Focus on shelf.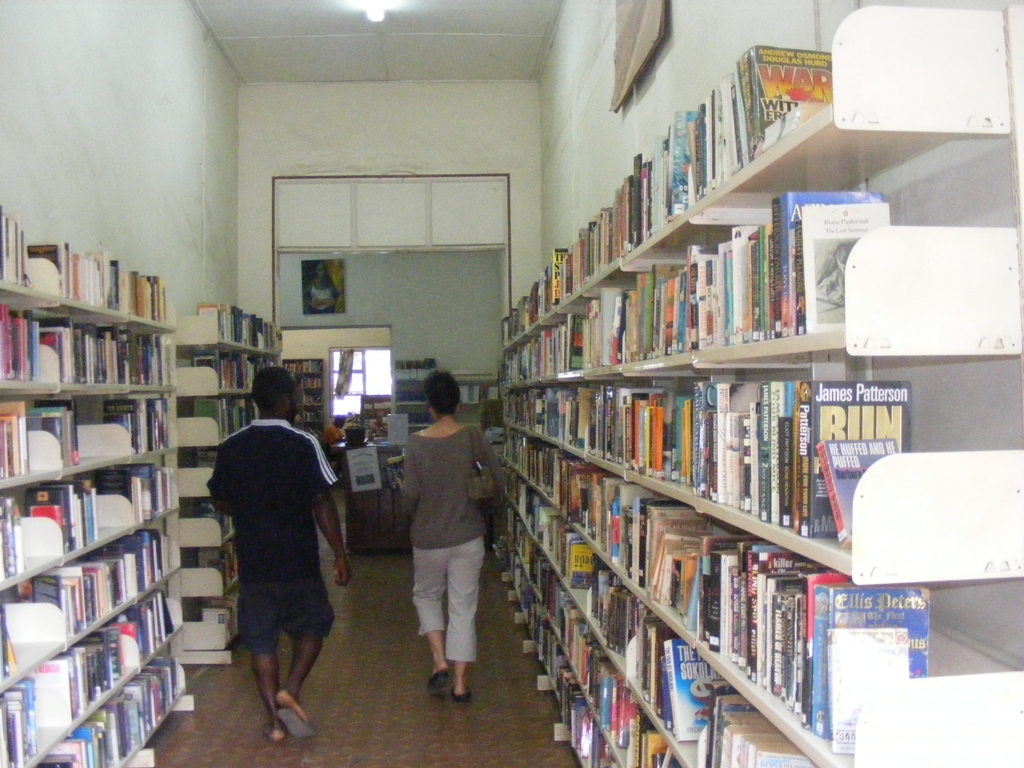
Focused at 300,355,319,381.
